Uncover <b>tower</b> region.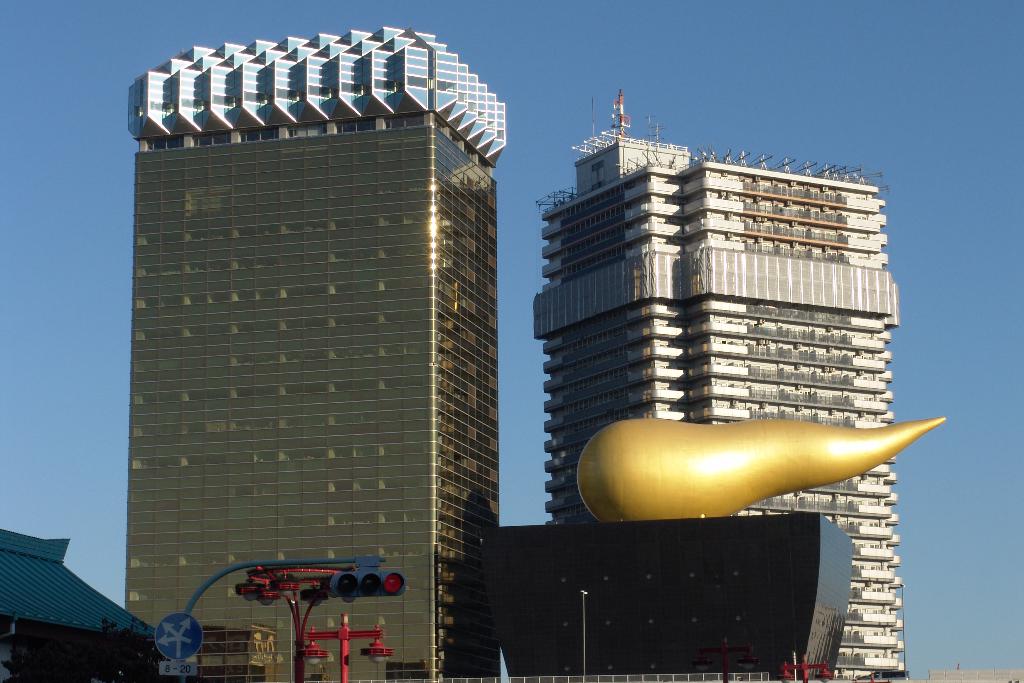
Uncovered: <bbox>530, 85, 901, 682</bbox>.
